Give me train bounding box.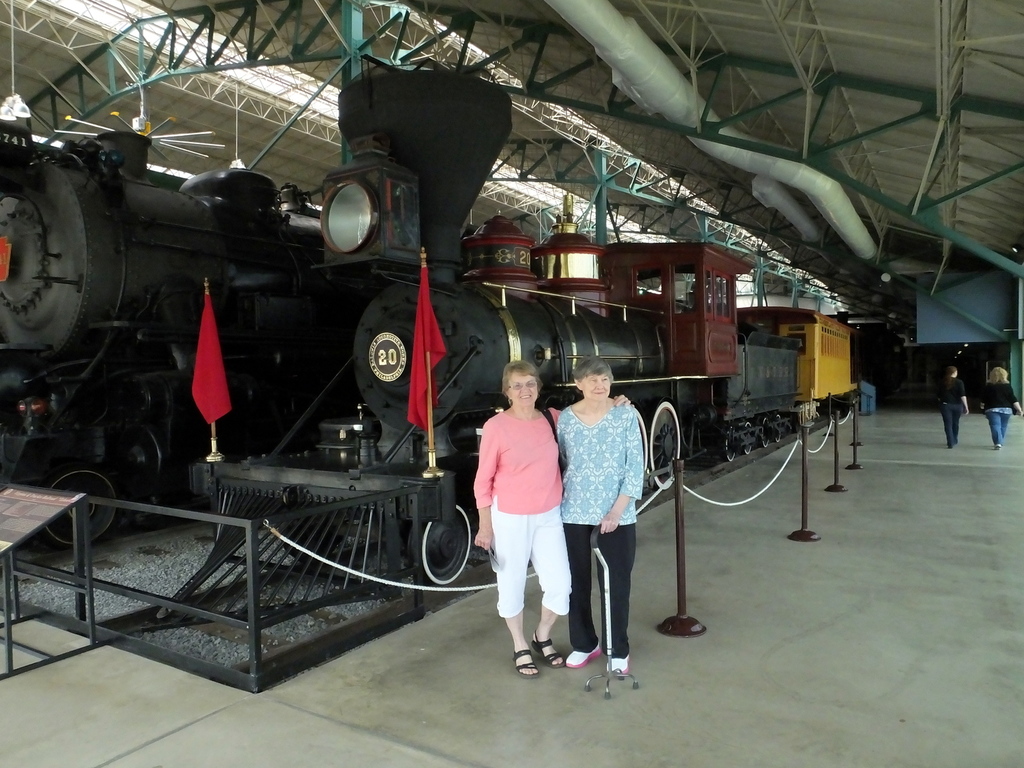
152, 69, 854, 637.
